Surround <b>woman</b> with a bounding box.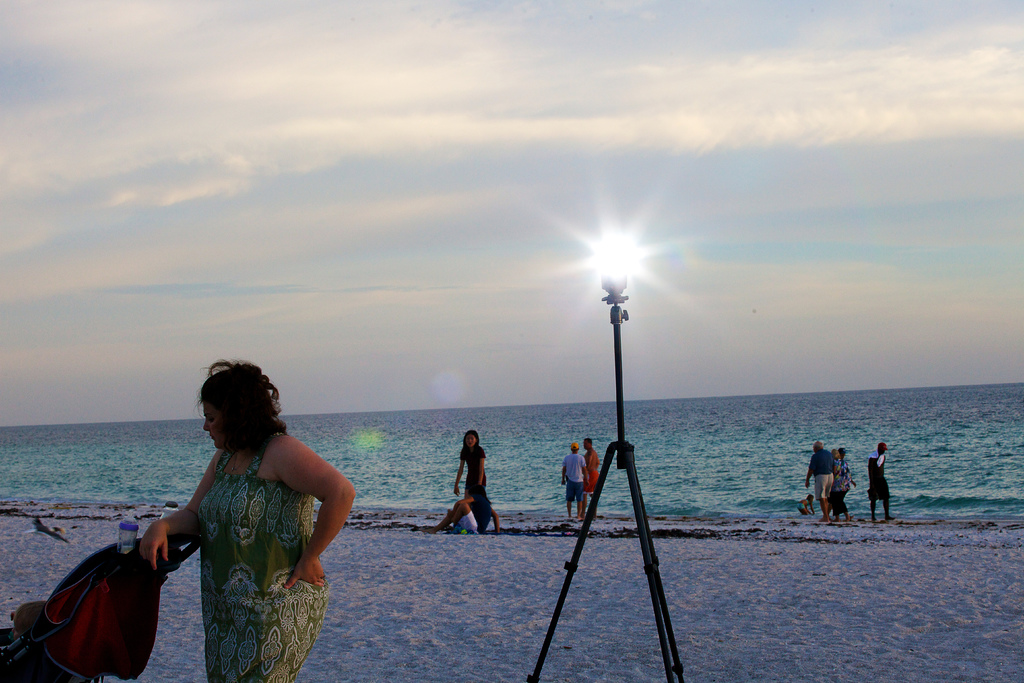
pyautogui.locateOnScreen(425, 480, 501, 535).
